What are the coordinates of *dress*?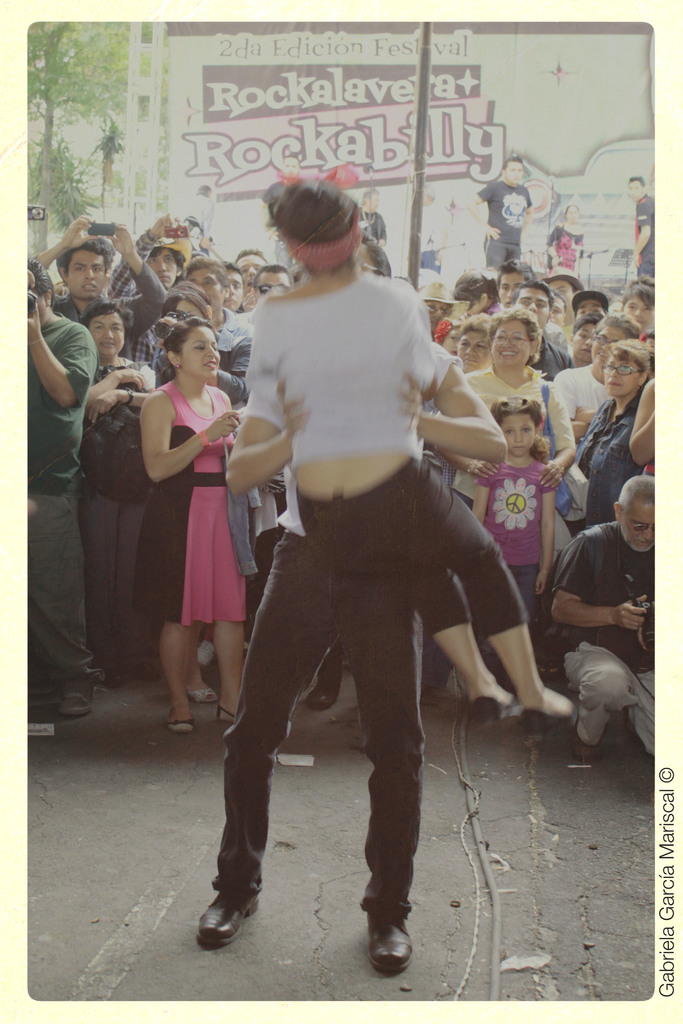
<bbox>466, 372, 576, 501</bbox>.
